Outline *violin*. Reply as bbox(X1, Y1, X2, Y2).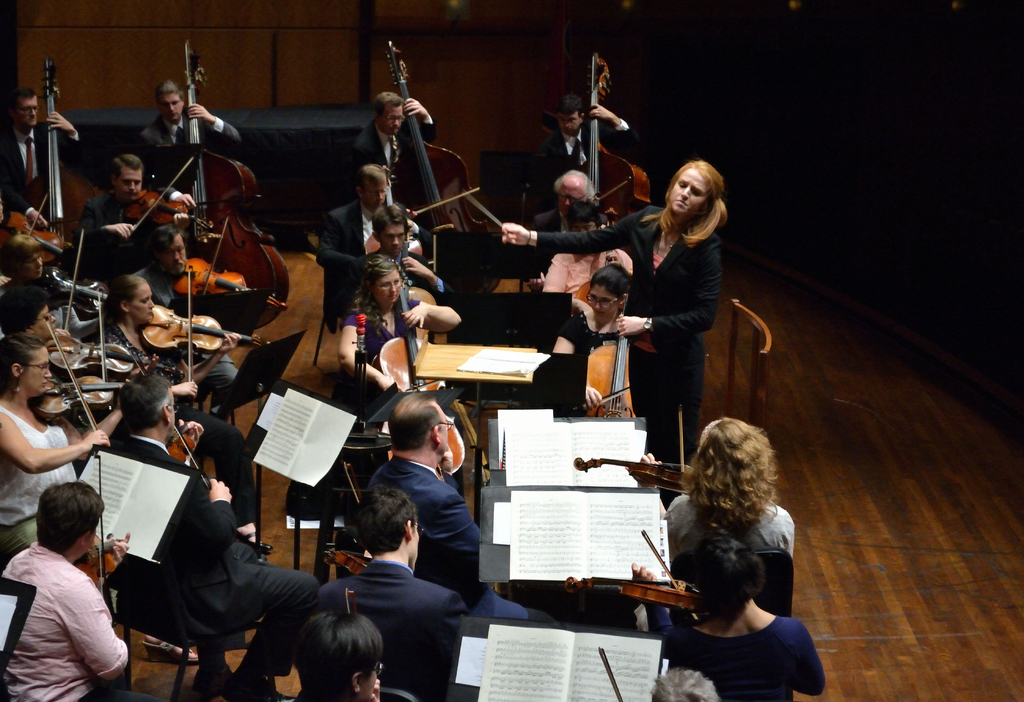
bbox(27, 53, 107, 280).
